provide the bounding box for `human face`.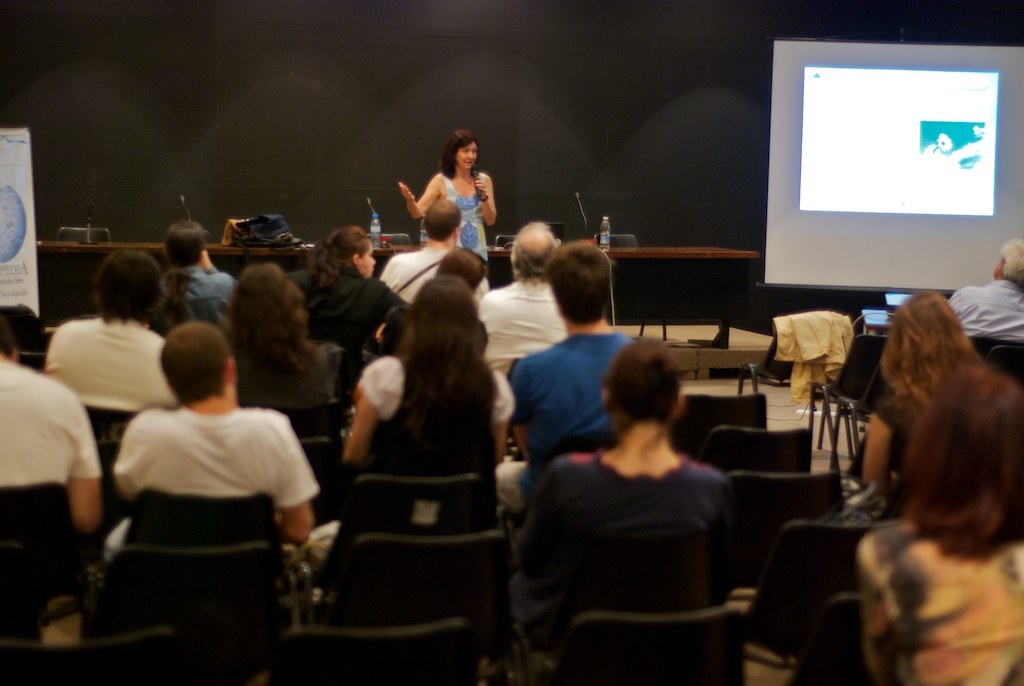
l=358, t=237, r=375, b=282.
